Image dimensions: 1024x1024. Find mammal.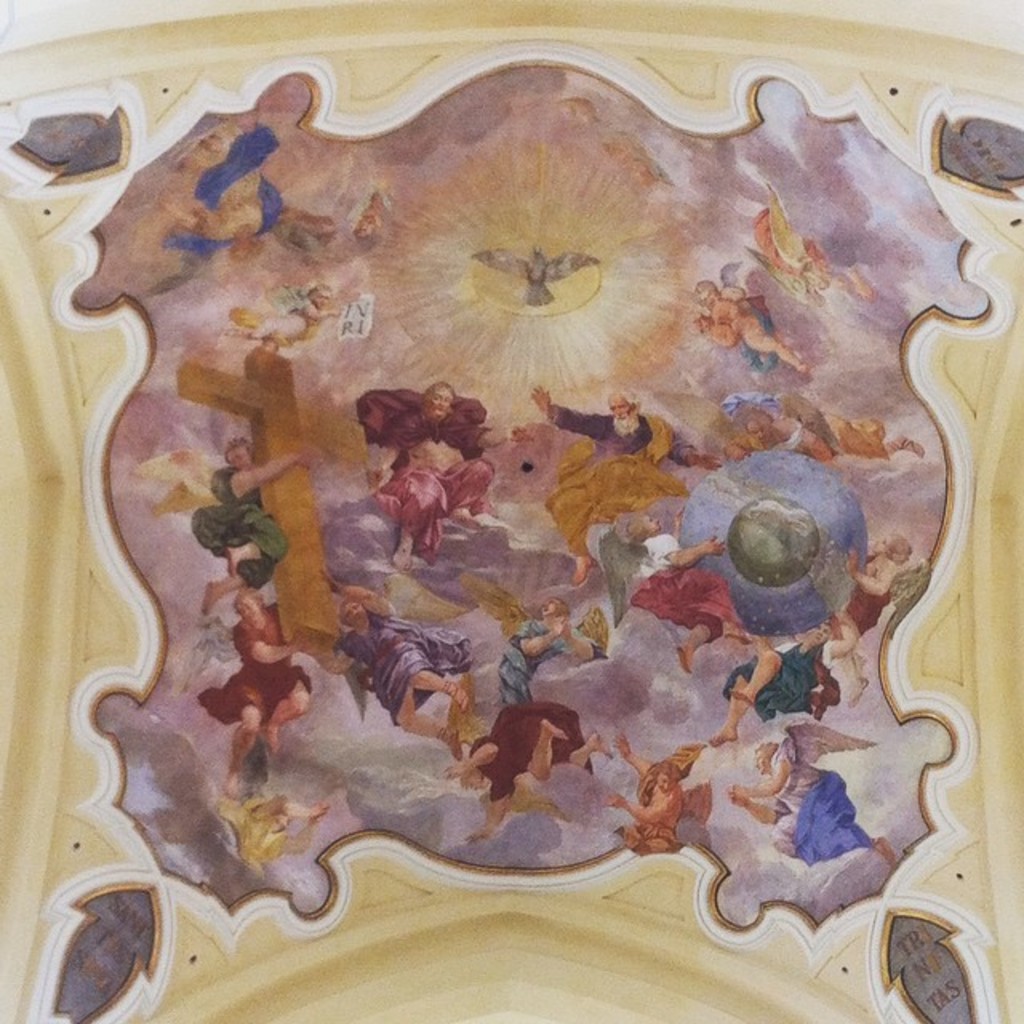
(left=354, top=382, right=507, bottom=570).
